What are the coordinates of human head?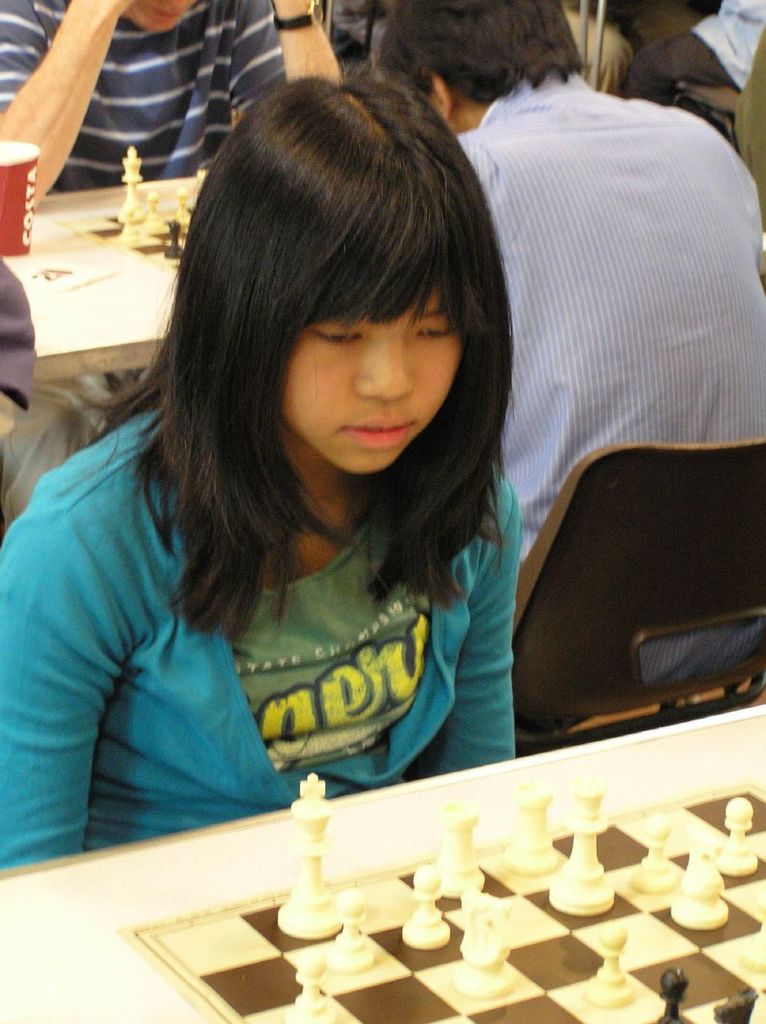
(left=122, top=0, right=208, bottom=37).
